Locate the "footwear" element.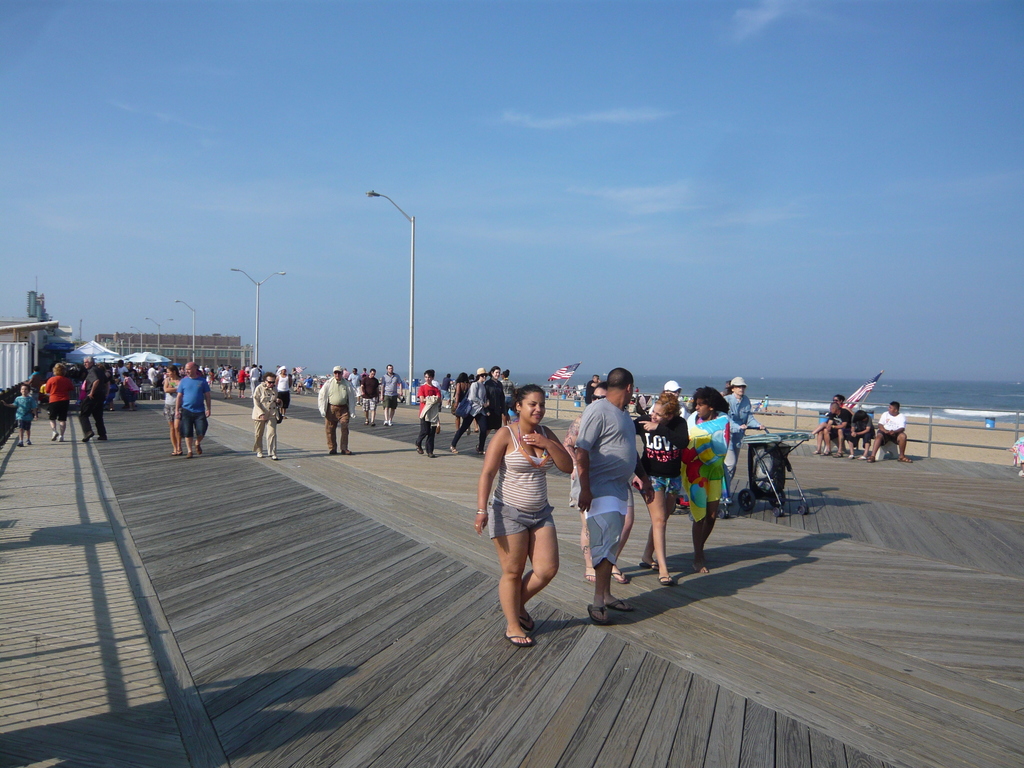
Element bbox: box(169, 449, 179, 457).
